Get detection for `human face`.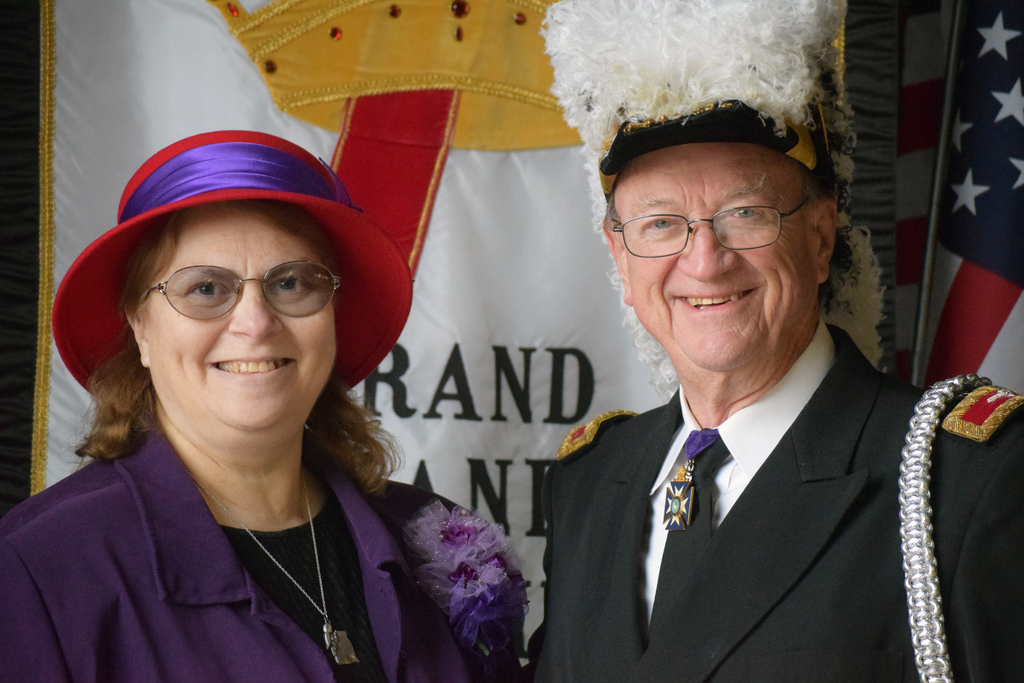
Detection: 138 199 339 431.
